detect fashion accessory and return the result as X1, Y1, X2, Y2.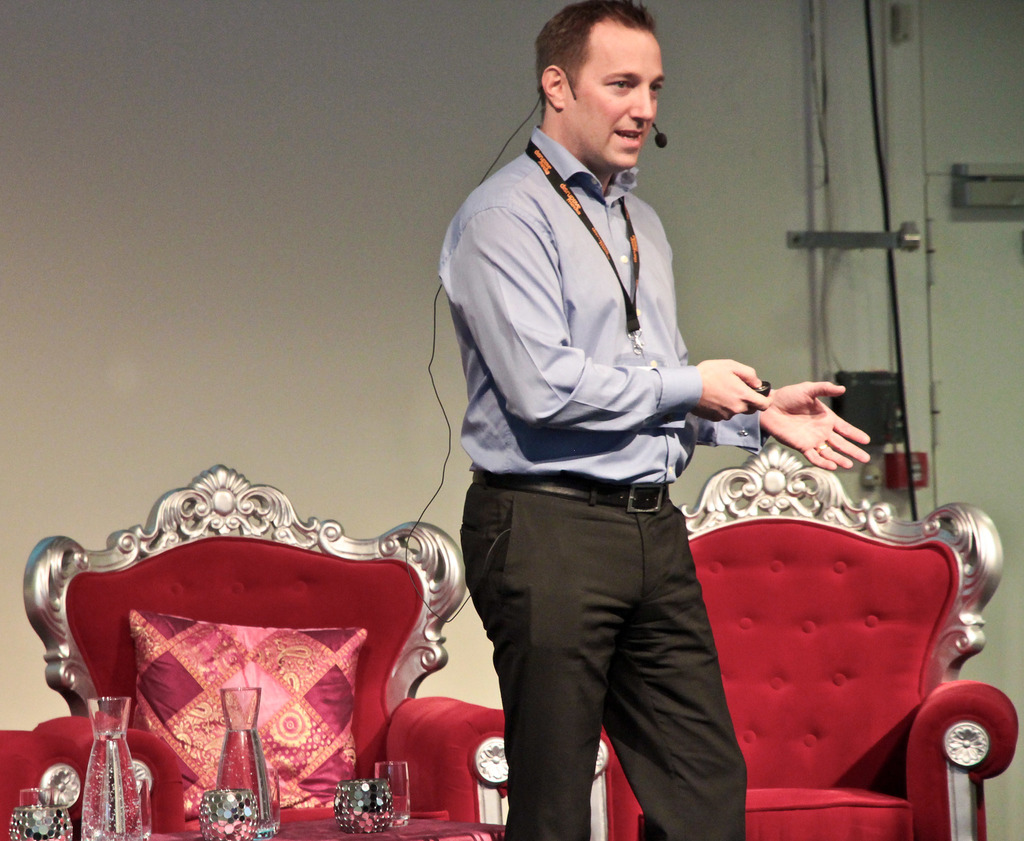
814, 445, 827, 450.
